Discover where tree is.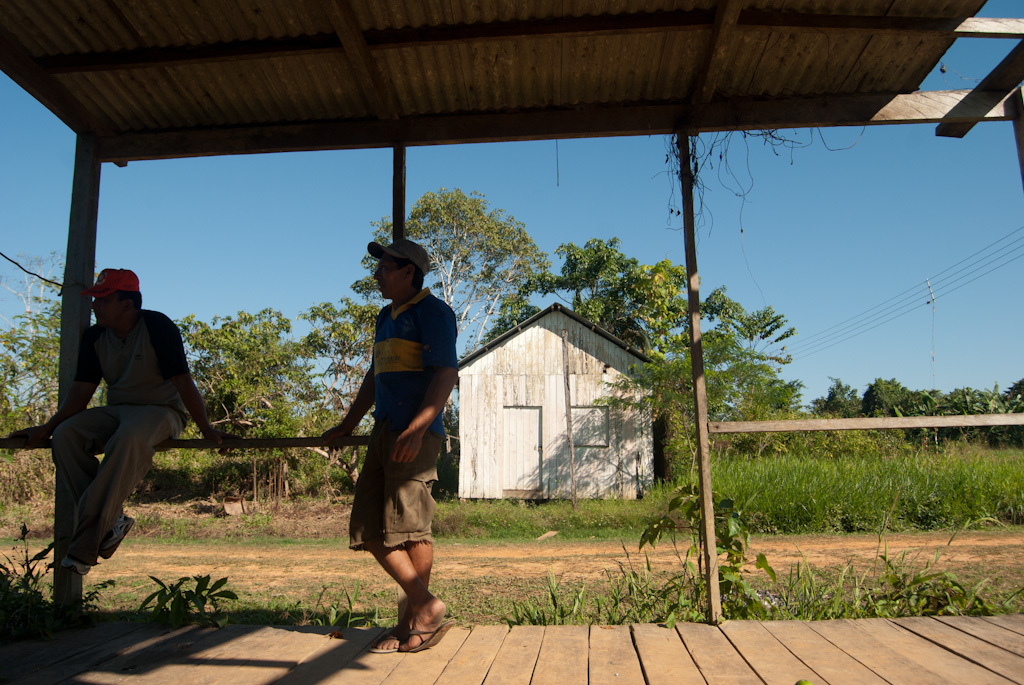
Discovered at crop(195, 298, 312, 485).
